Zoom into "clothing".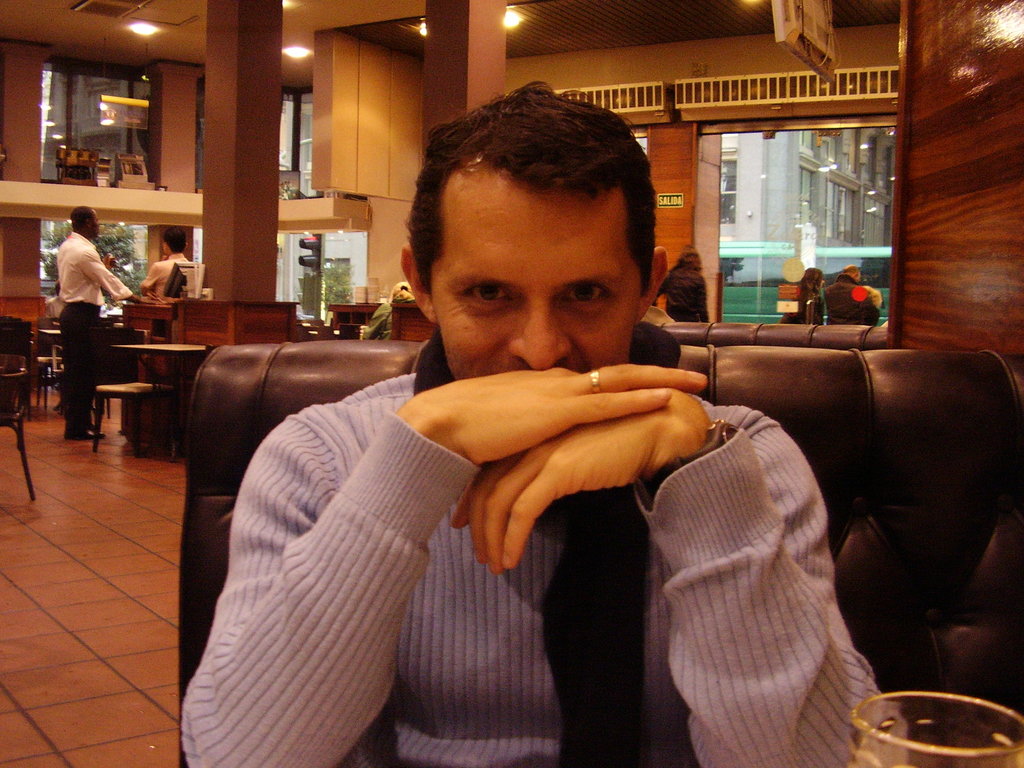
Zoom target: bbox=(656, 257, 713, 323).
